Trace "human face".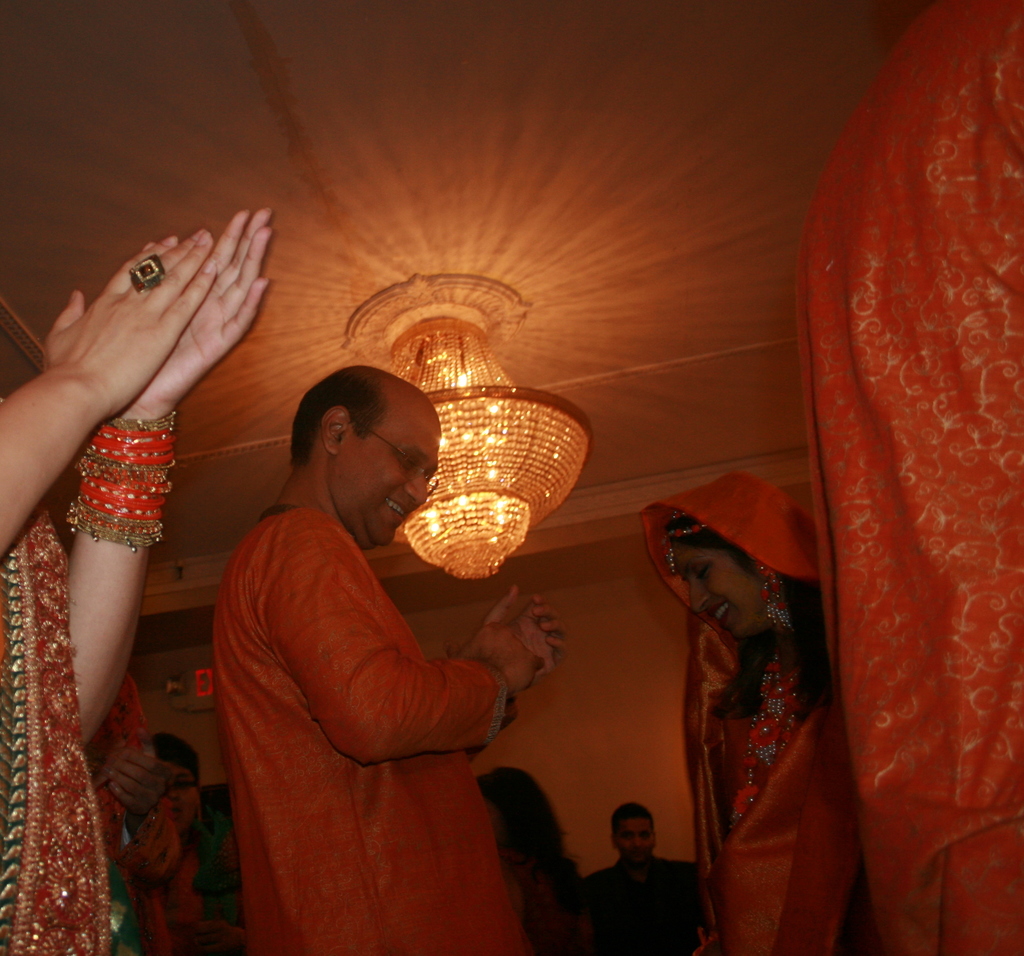
Traced to <box>330,400,440,549</box>.
